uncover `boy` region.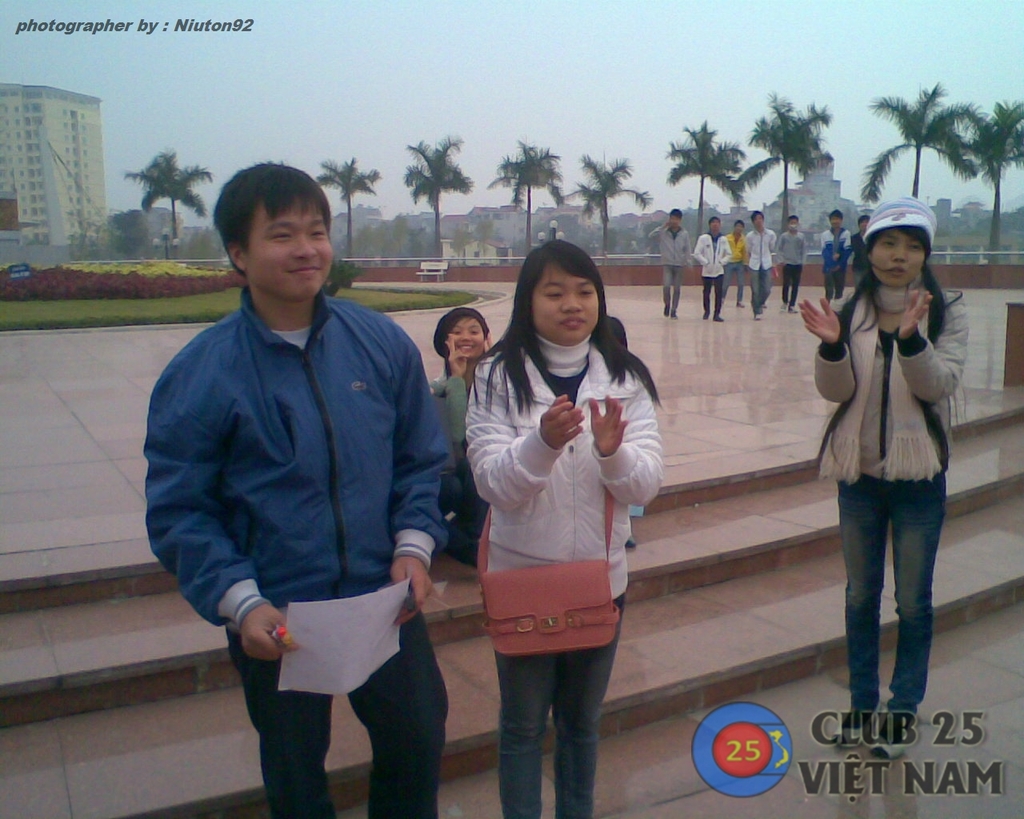
Uncovered: x1=821, y1=214, x2=849, y2=302.
